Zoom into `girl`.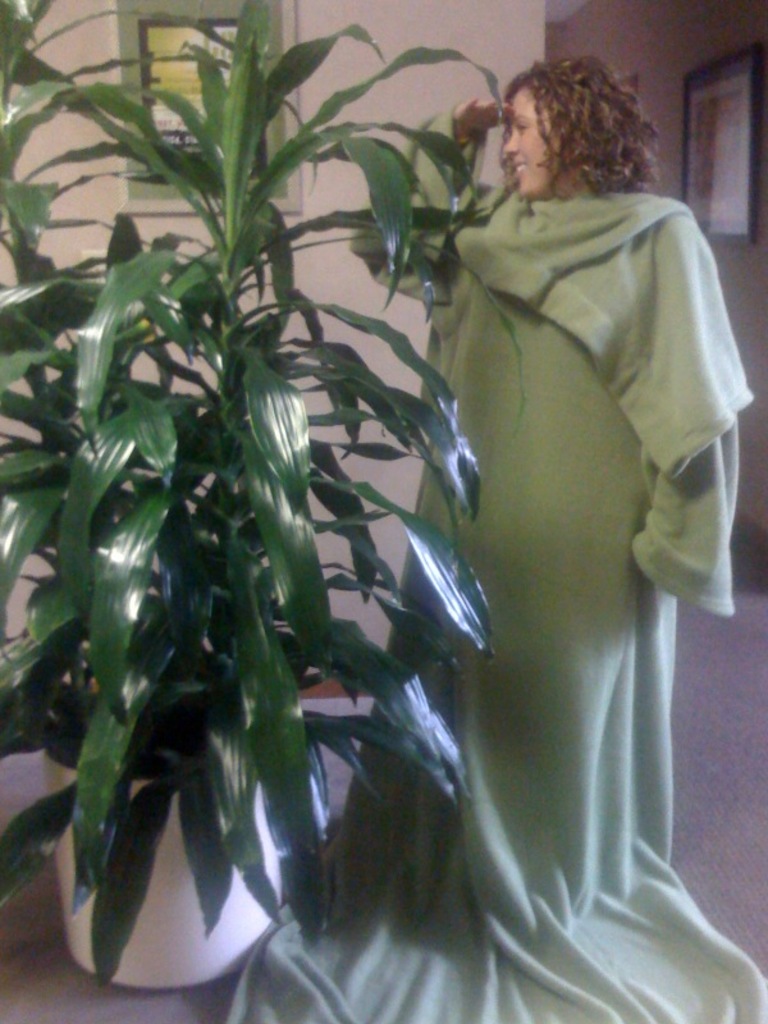
Zoom target: <box>230,56,767,1023</box>.
